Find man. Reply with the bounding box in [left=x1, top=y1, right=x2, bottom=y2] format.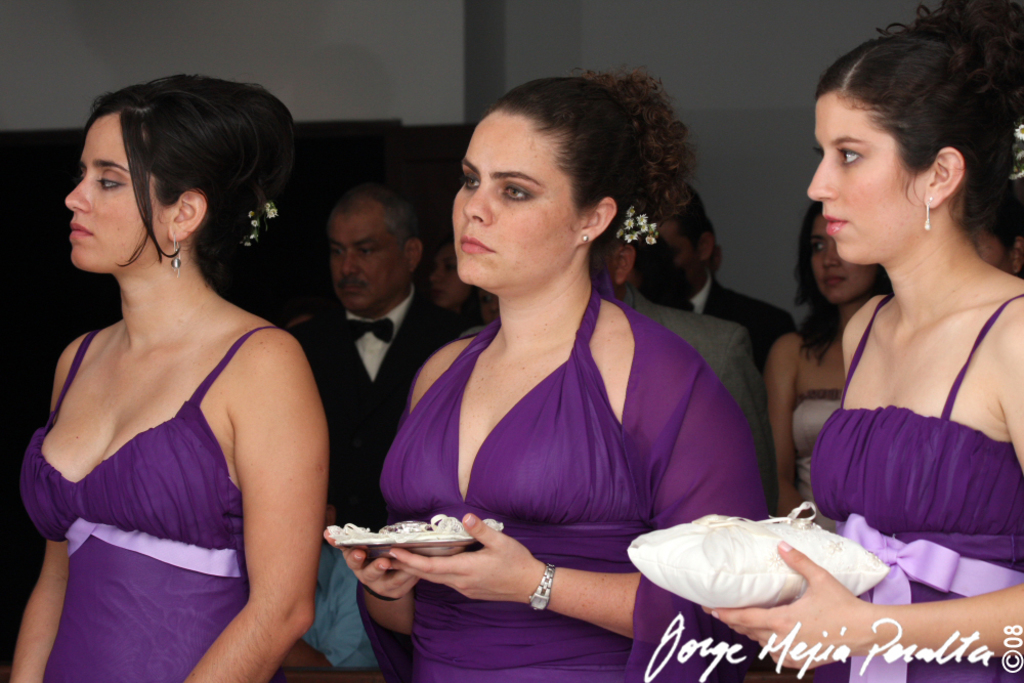
[left=286, top=189, right=477, bottom=528].
